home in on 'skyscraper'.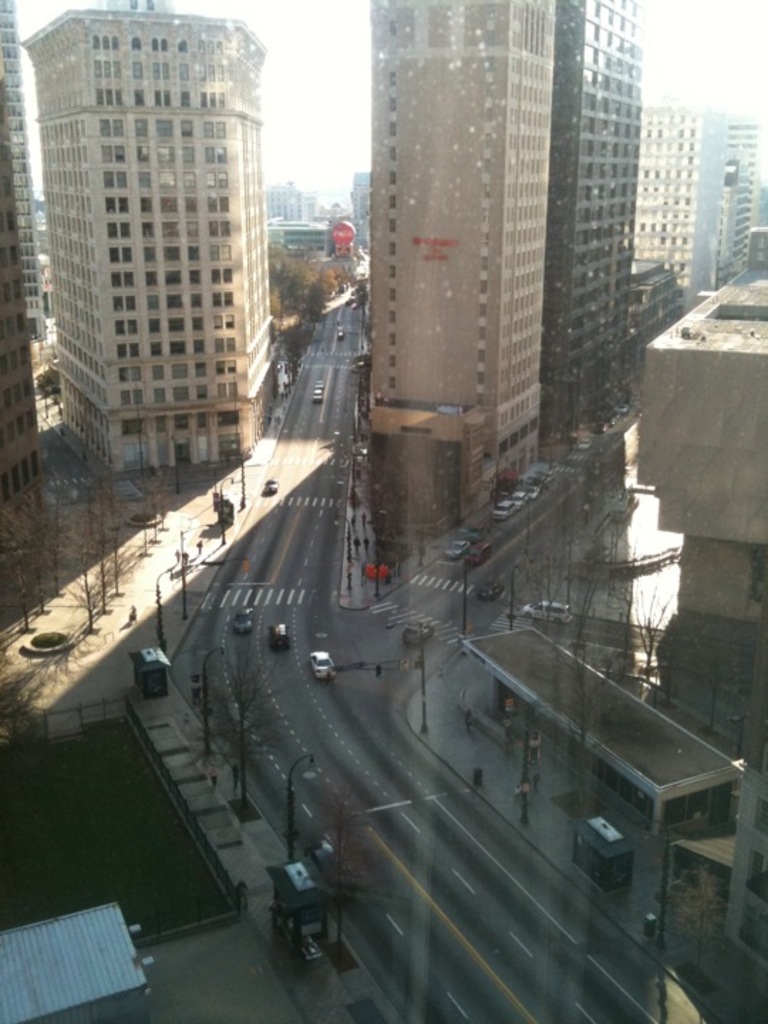
Homed in at l=366, t=0, r=560, b=585.
